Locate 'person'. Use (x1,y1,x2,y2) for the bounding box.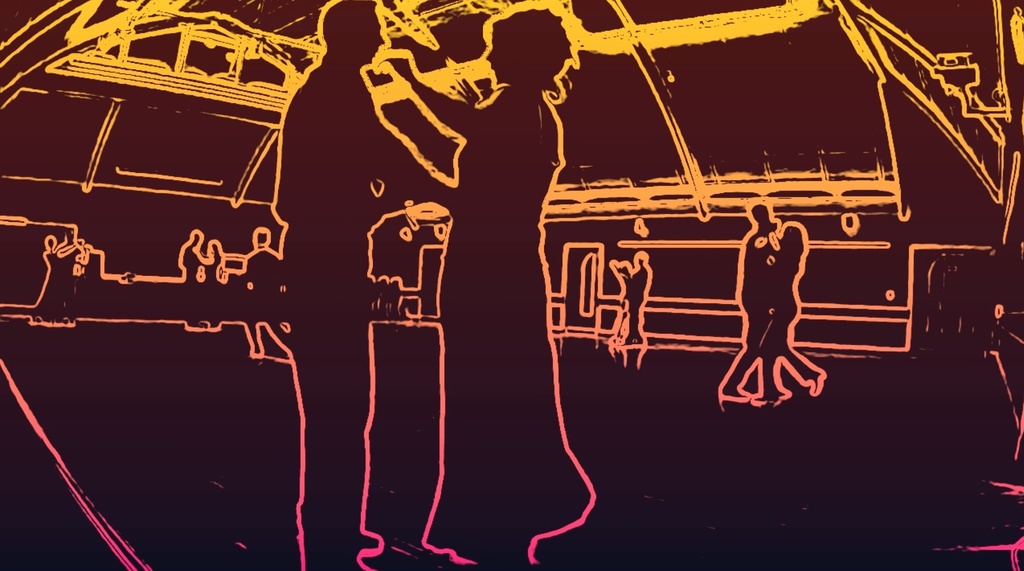
(718,207,769,406).
